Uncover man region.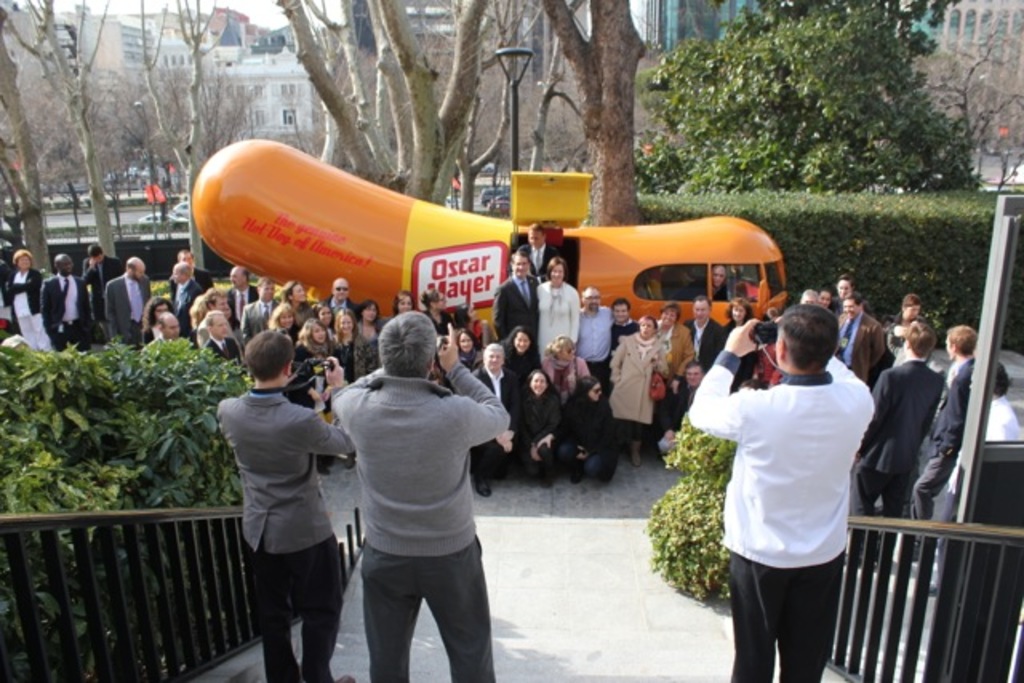
Uncovered: 197 286 237 345.
